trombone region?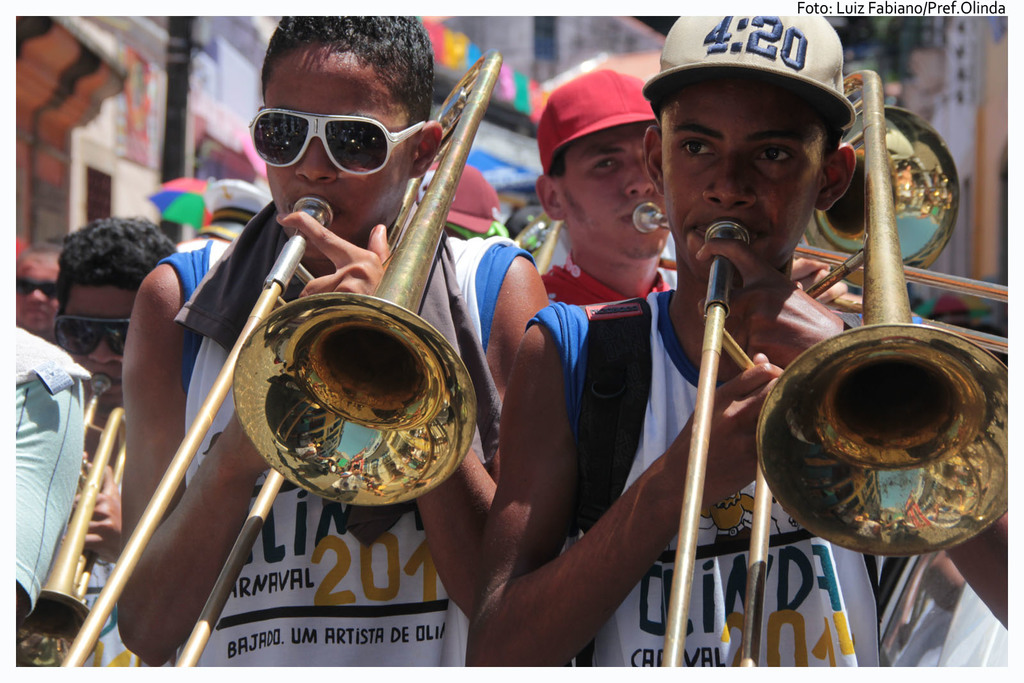
box(662, 68, 1009, 668)
